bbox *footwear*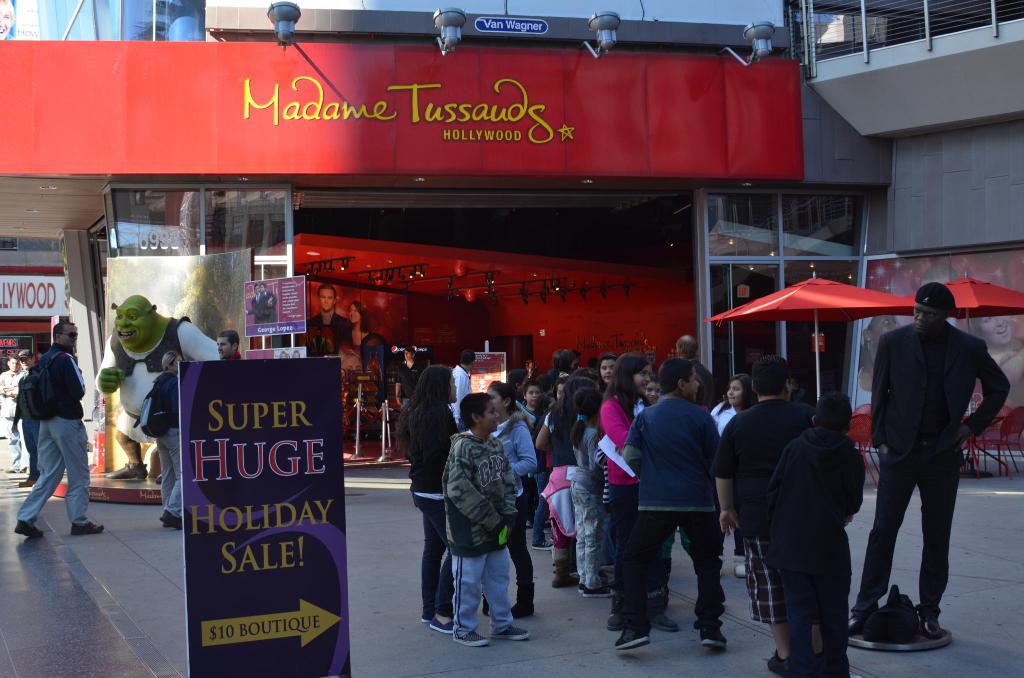
box(493, 622, 529, 641)
